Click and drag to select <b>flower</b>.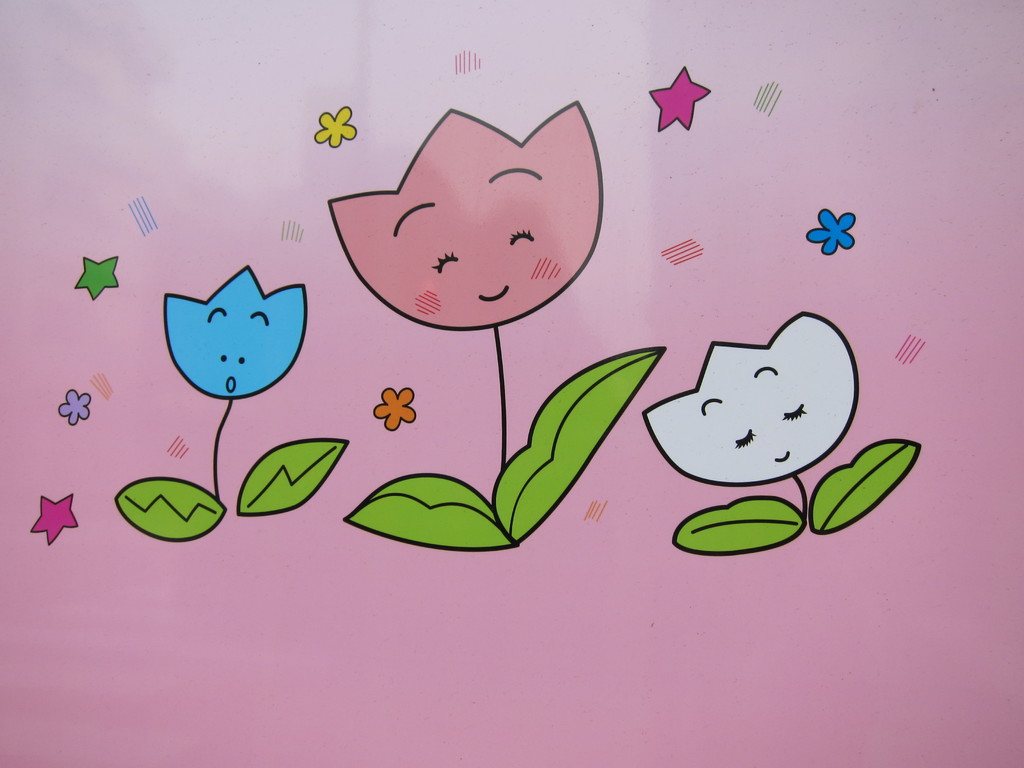
Selection: {"x1": 809, "y1": 204, "x2": 860, "y2": 255}.
